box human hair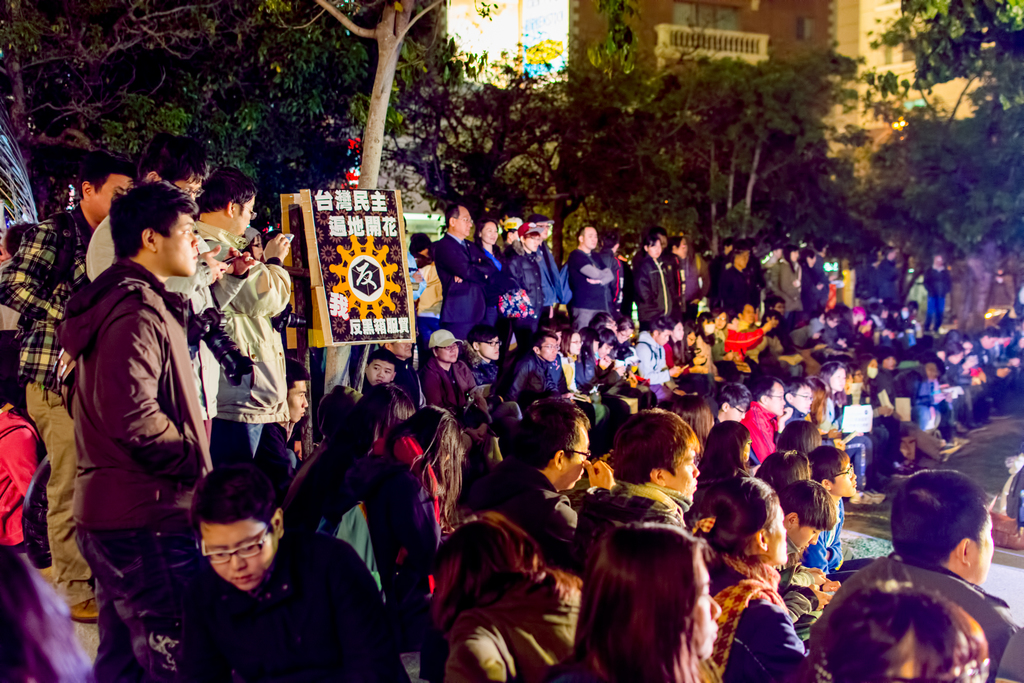
<bbox>720, 238, 732, 250</bbox>
